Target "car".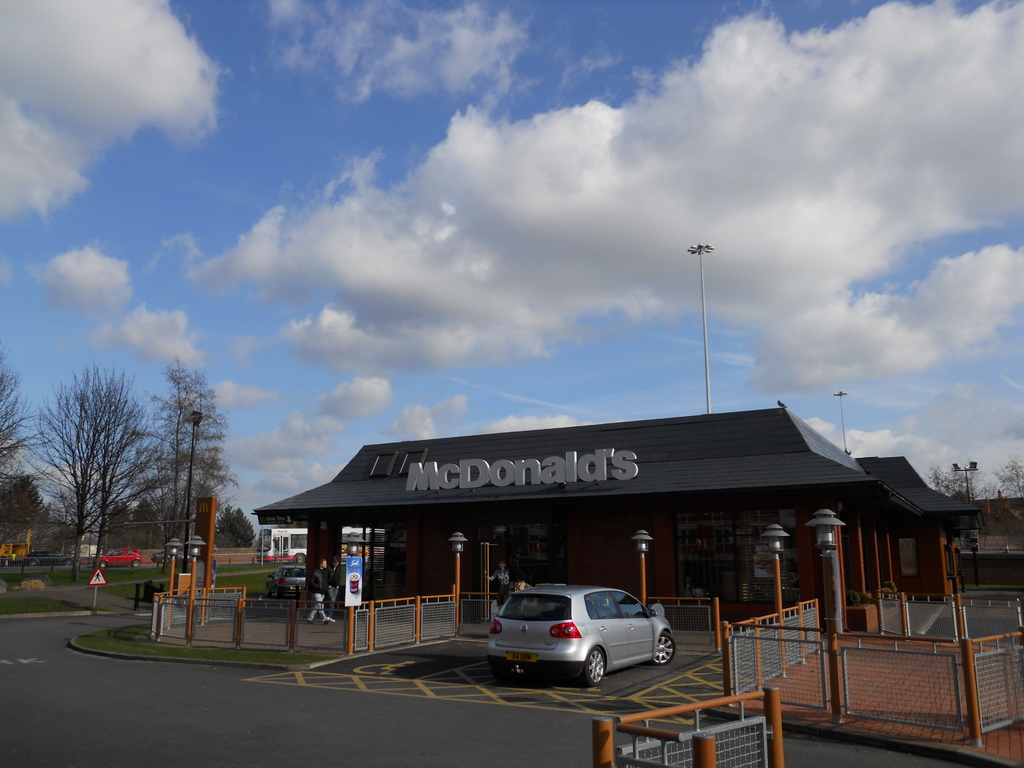
Target region: x1=150 y1=543 x2=198 y2=563.
